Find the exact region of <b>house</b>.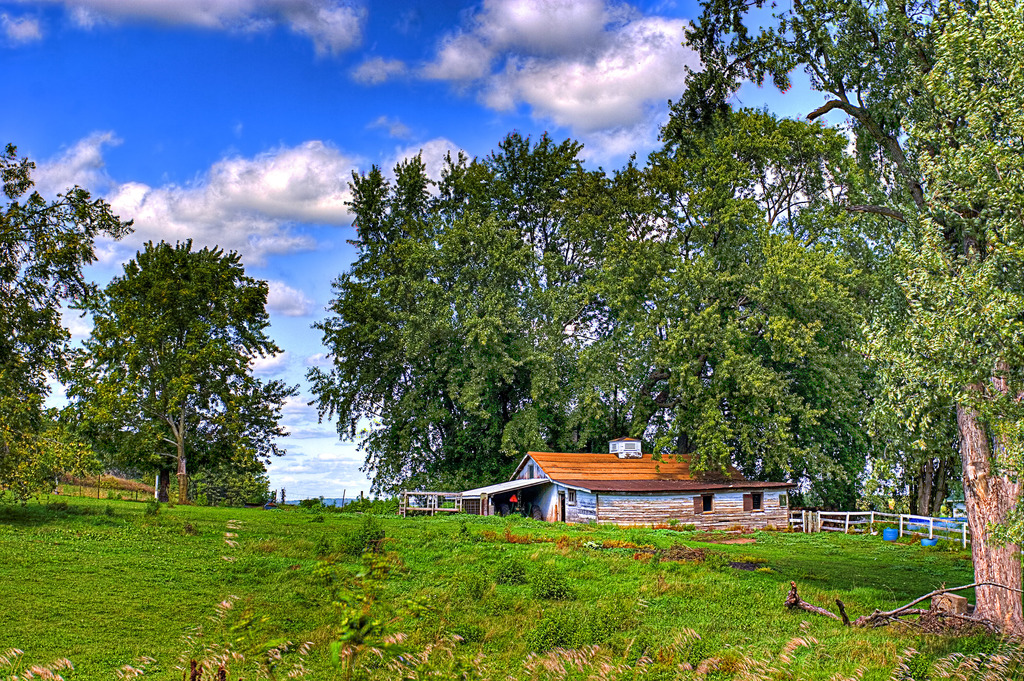
Exact region: [48, 472, 158, 504].
